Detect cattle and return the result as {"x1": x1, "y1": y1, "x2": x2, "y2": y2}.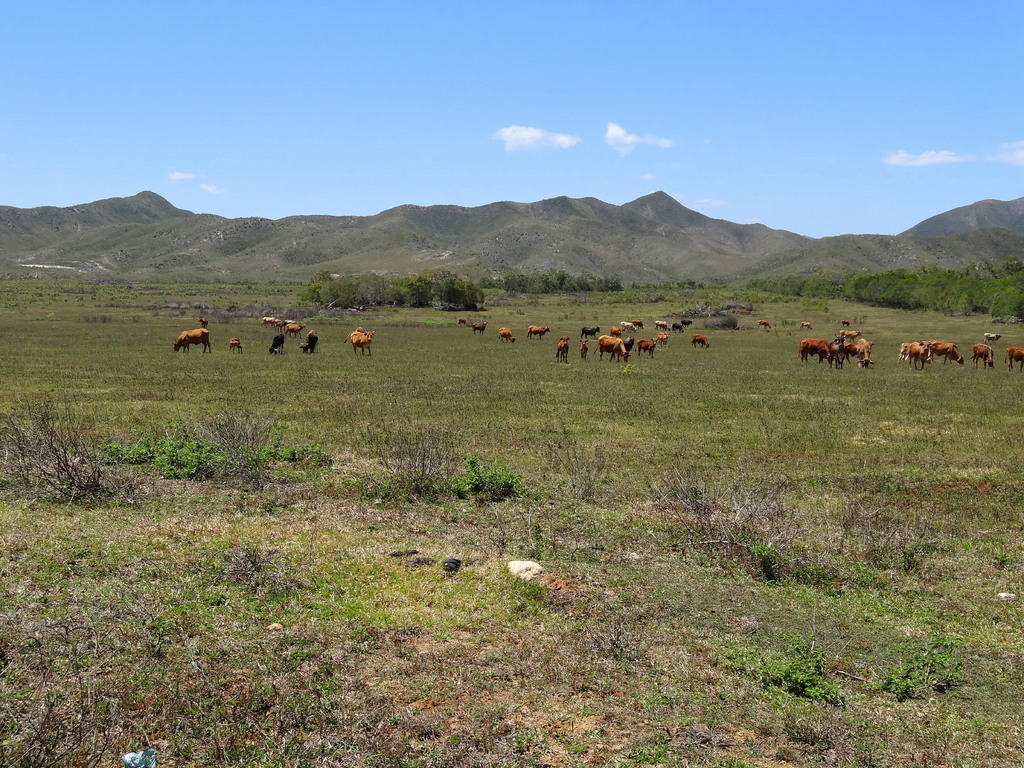
{"x1": 579, "y1": 339, "x2": 588, "y2": 358}.
